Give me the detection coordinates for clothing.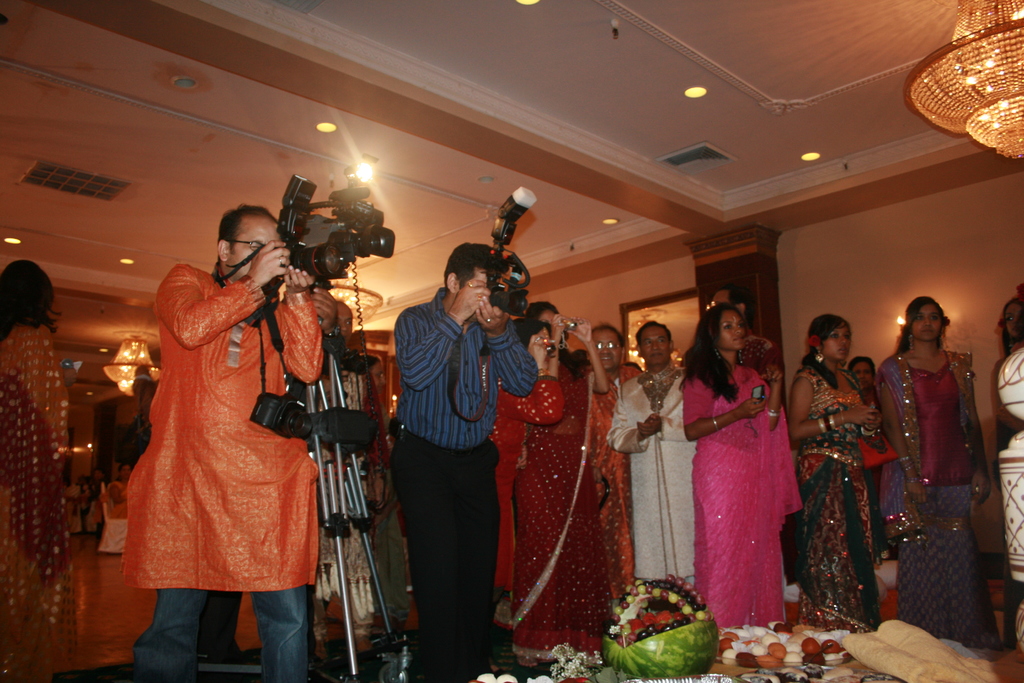
<bbox>126, 236, 316, 623</bbox>.
